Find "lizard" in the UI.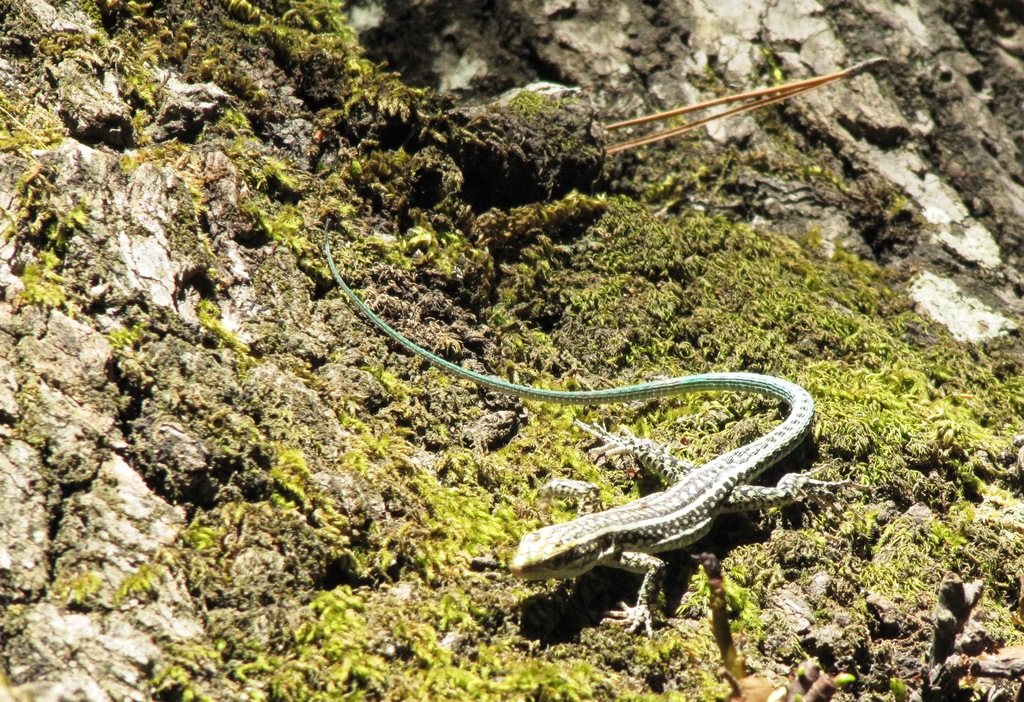
UI element at [339, 242, 853, 655].
